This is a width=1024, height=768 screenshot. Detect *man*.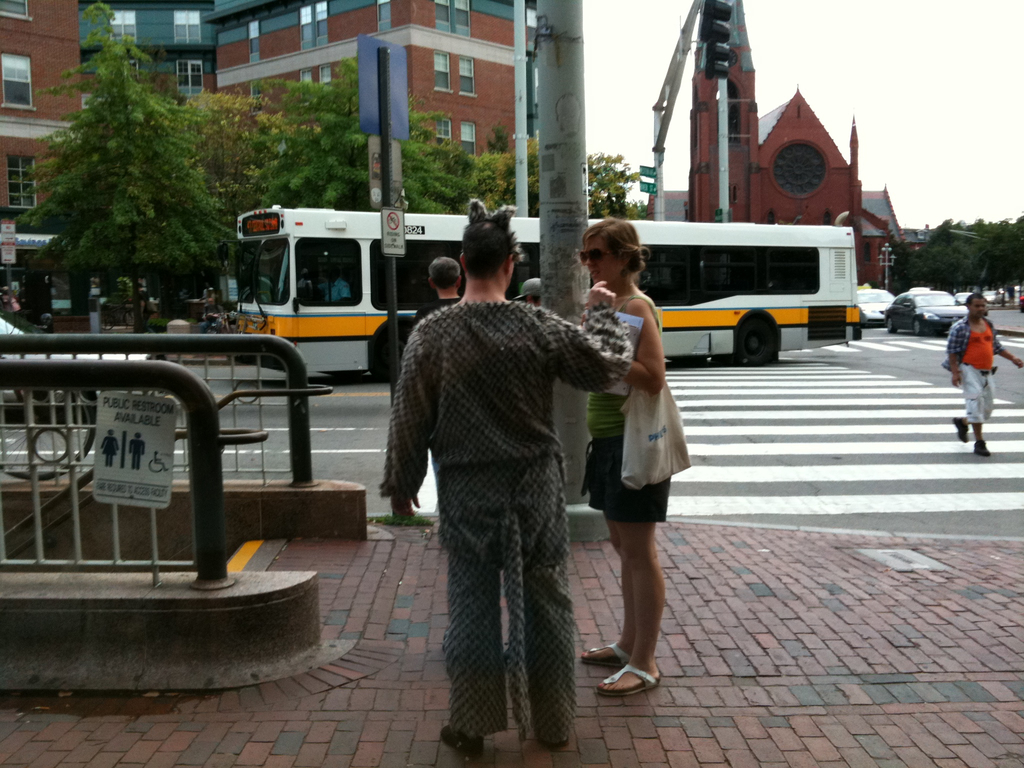
l=321, t=266, r=353, b=303.
